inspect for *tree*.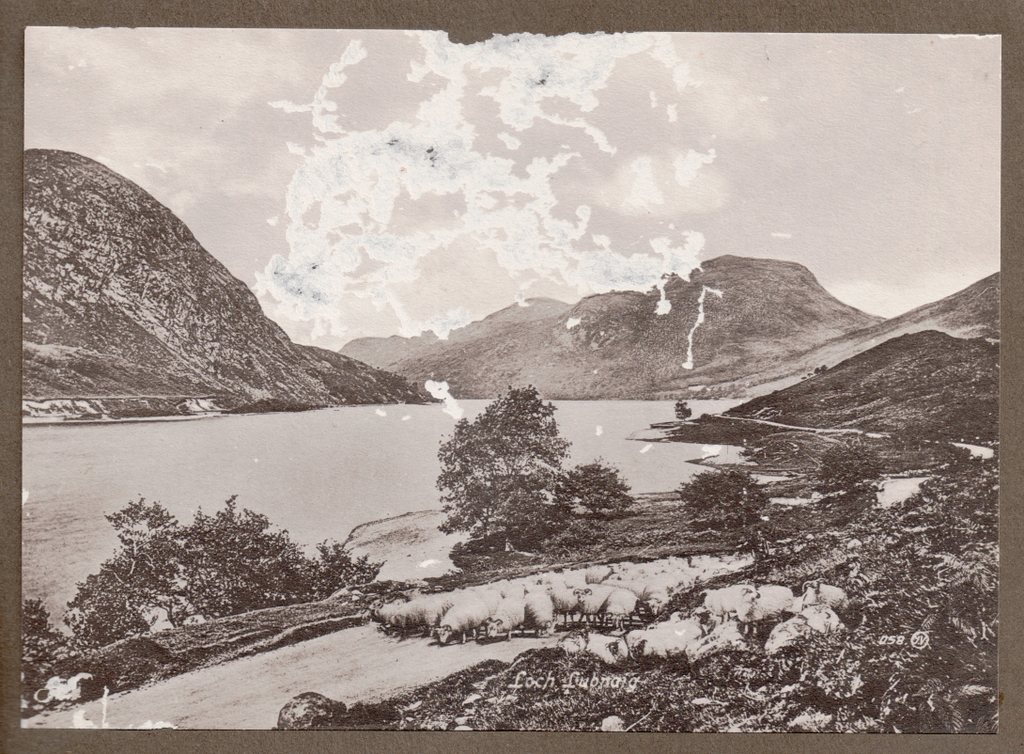
Inspection: x1=427, y1=371, x2=587, y2=573.
